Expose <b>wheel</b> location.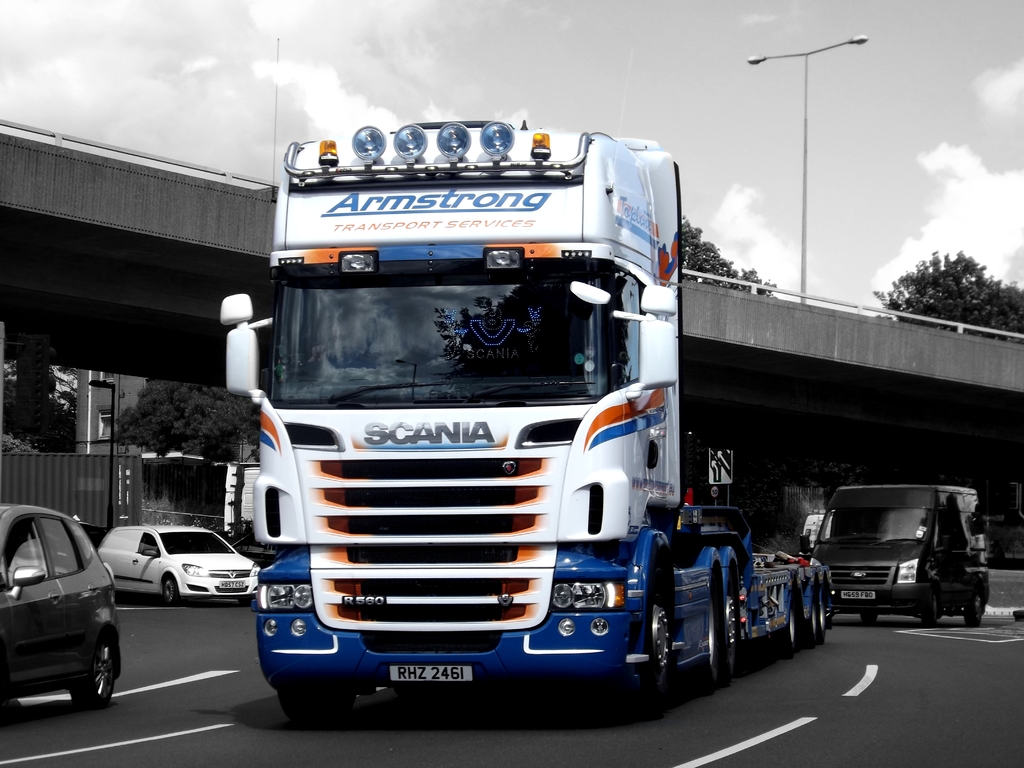
Exposed at region(696, 584, 723, 692).
